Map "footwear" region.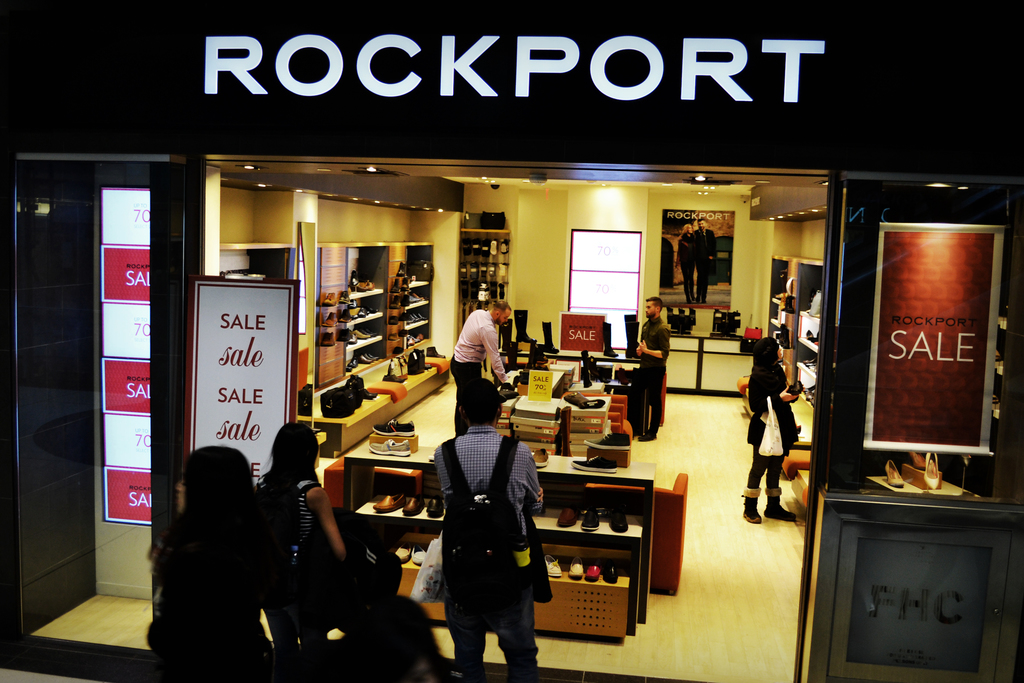
Mapped to box=[572, 555, 582, 576].
